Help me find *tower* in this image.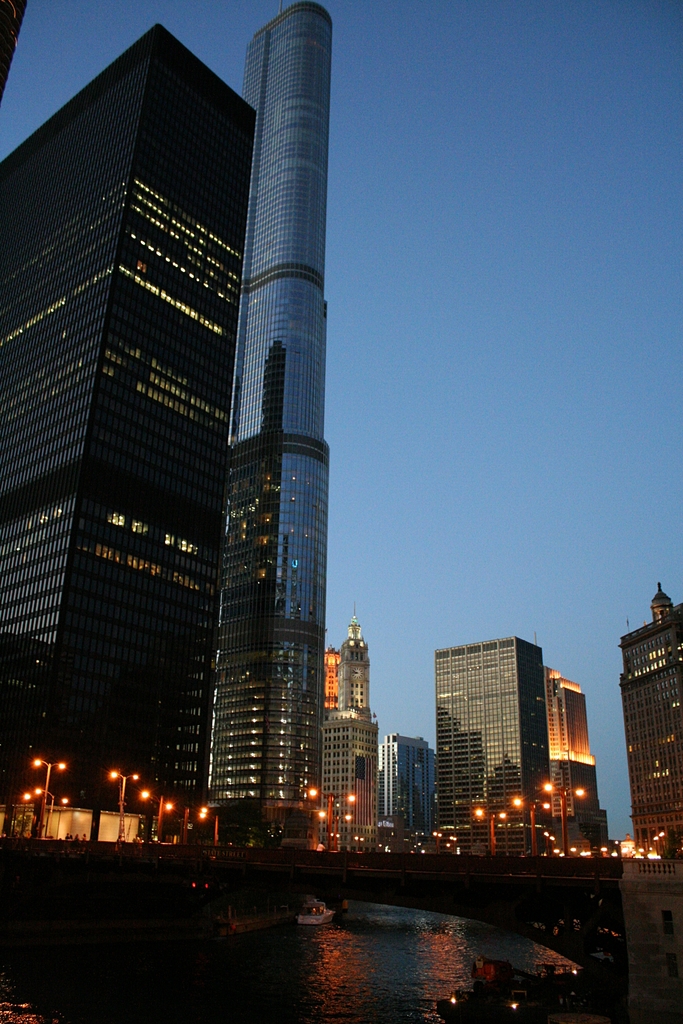
Found it: 334:627:373:848.
